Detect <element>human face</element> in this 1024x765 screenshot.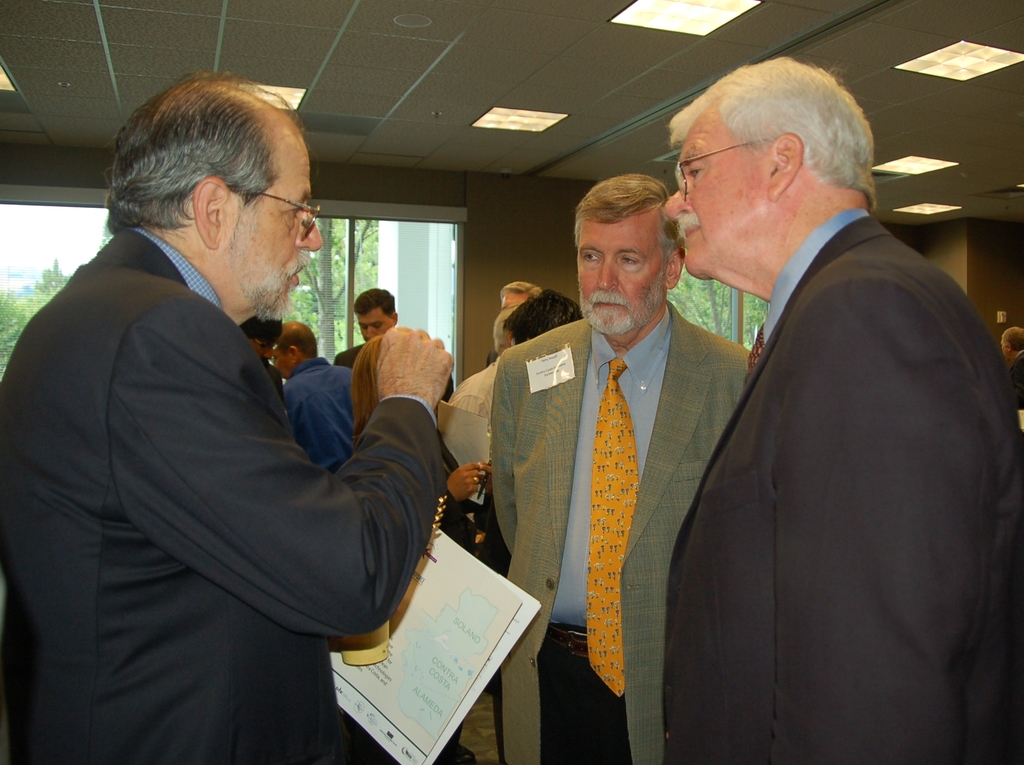
Detection: BBox(575, 223, 671, 335).
